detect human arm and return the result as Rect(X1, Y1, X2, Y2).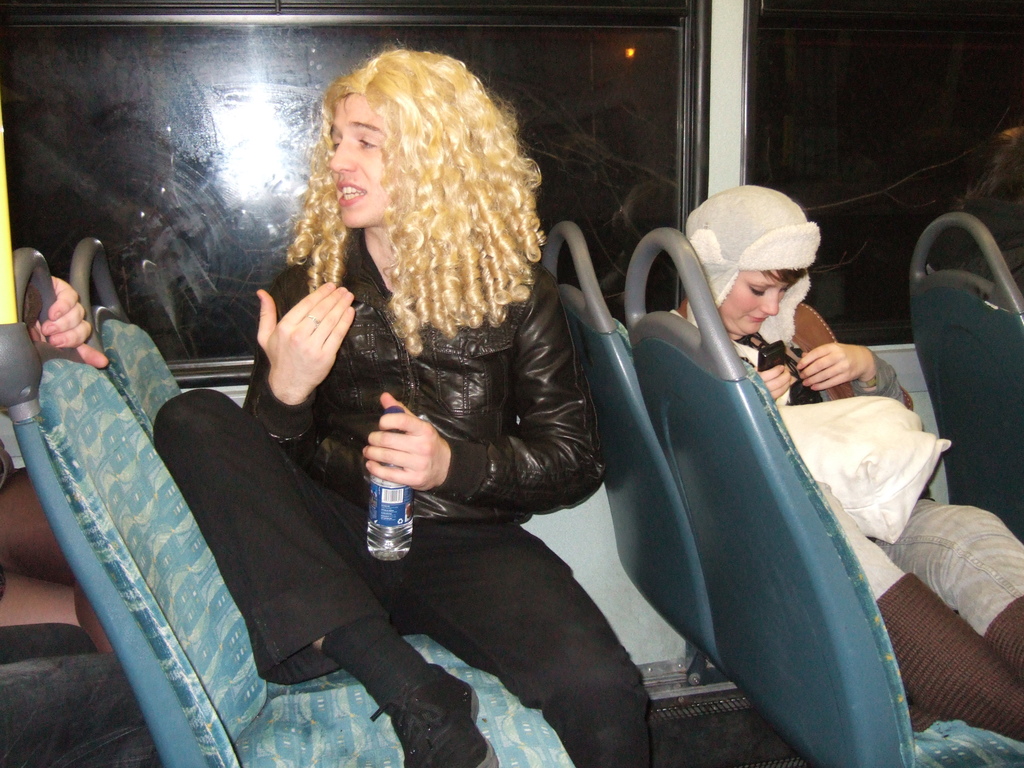
Rect(796, 339, 906, 405).
